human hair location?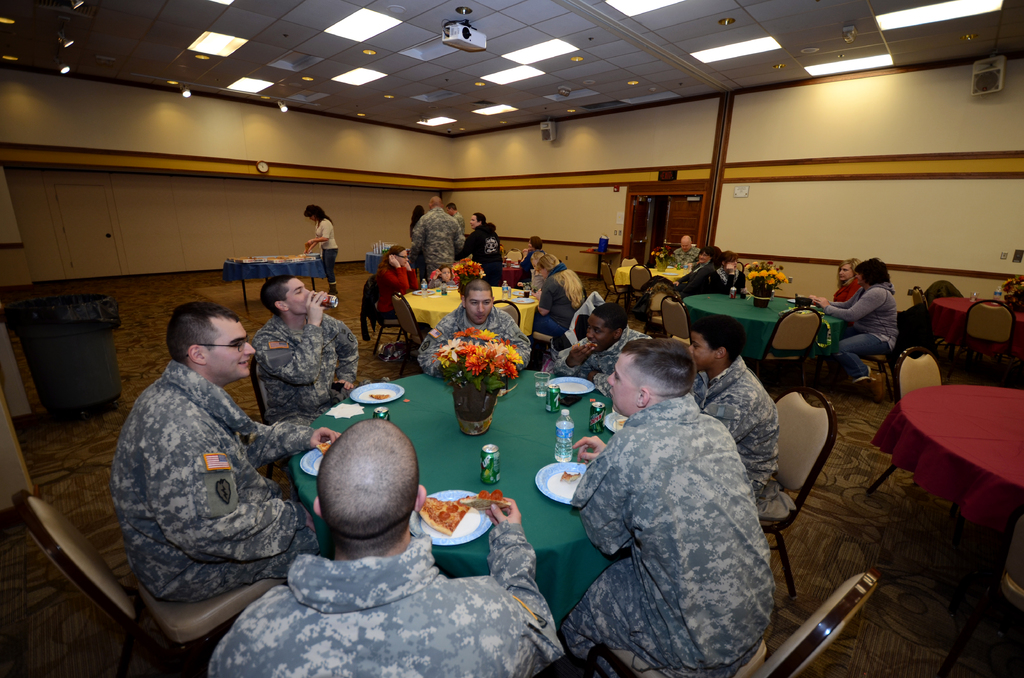
box=[689, 312, 744, 366]
